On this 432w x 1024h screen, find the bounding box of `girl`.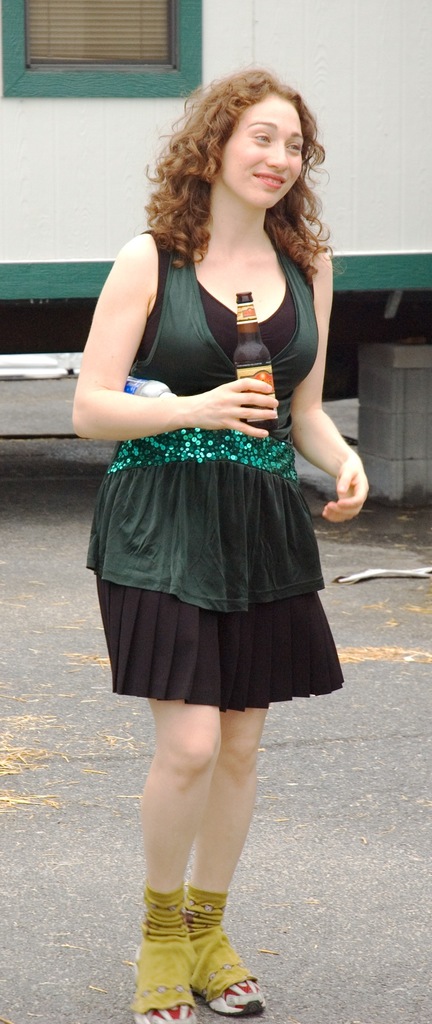
Bounding box: crop(66, 64, 363, 1023).
